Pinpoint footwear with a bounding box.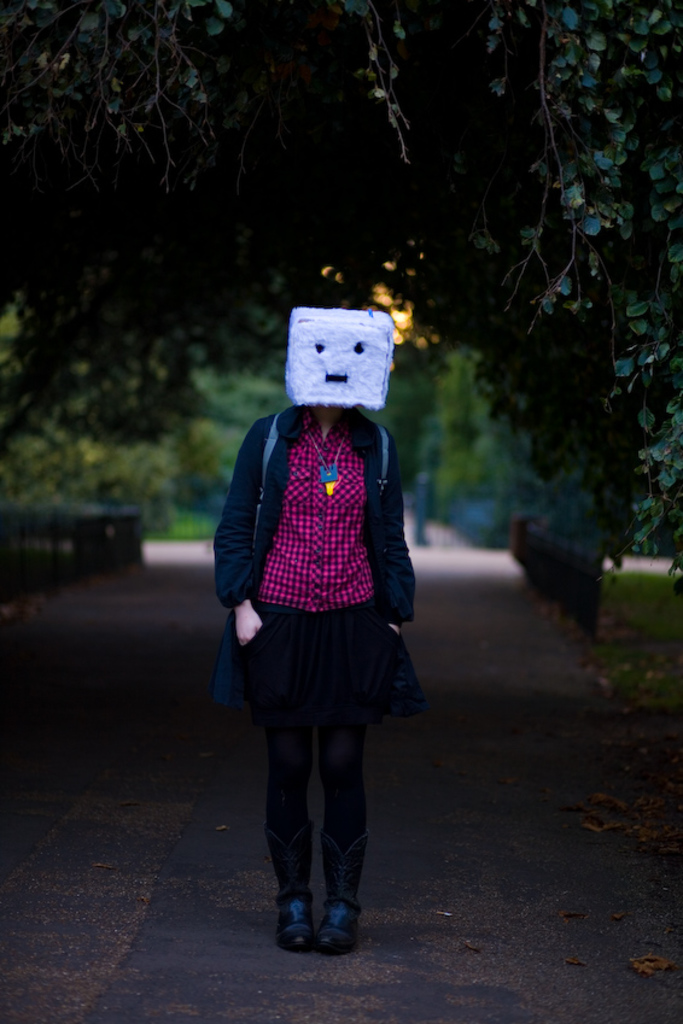
l=310, t=895, r=366, b=956.
